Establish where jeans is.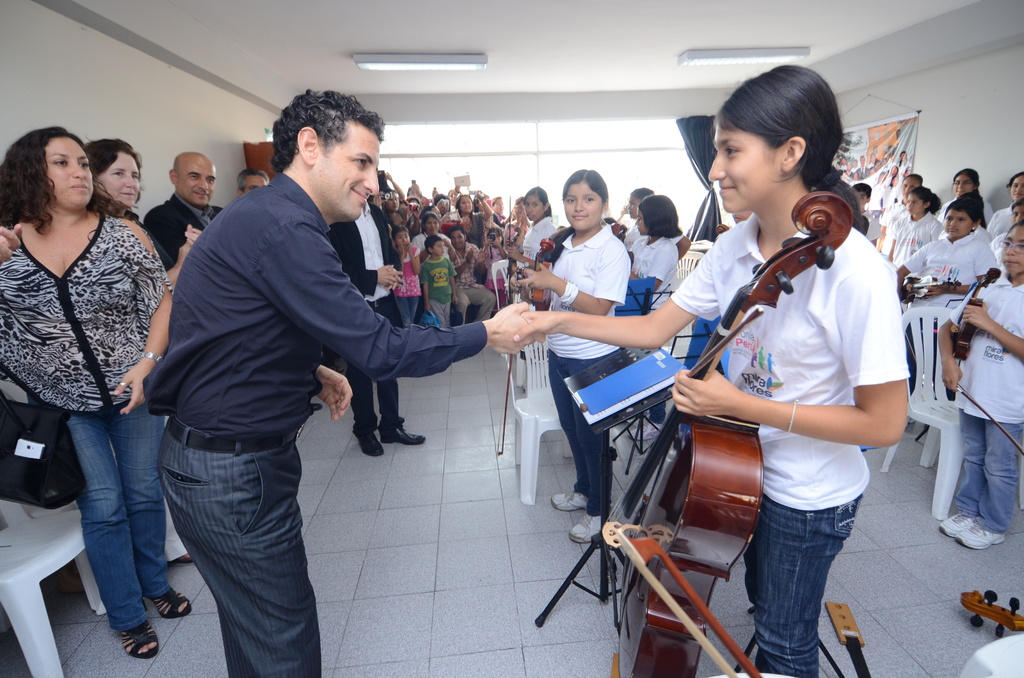
Established at bbox=(428, 299, 463, 332).
